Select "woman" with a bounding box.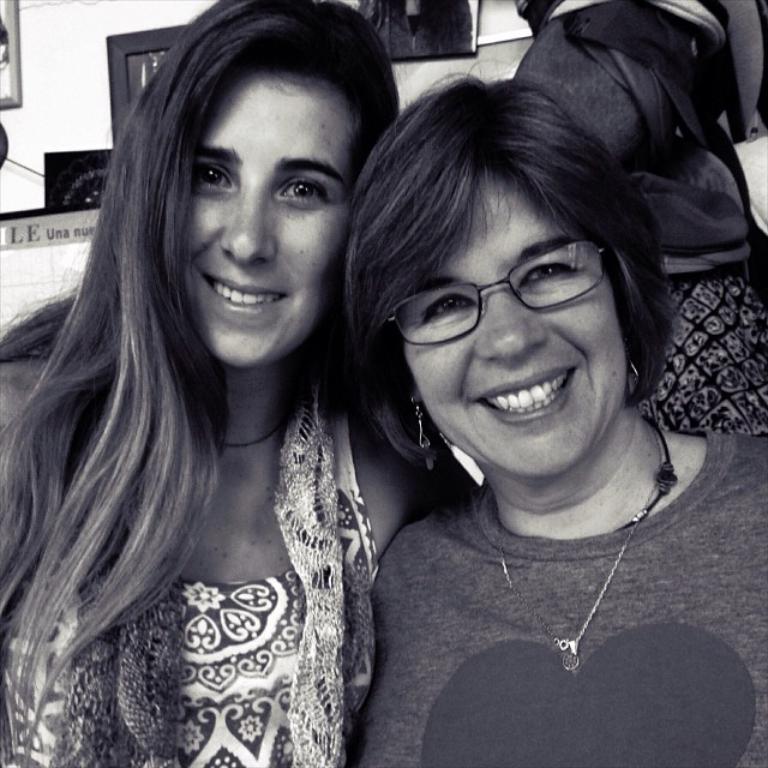
[284,44,755,767].
